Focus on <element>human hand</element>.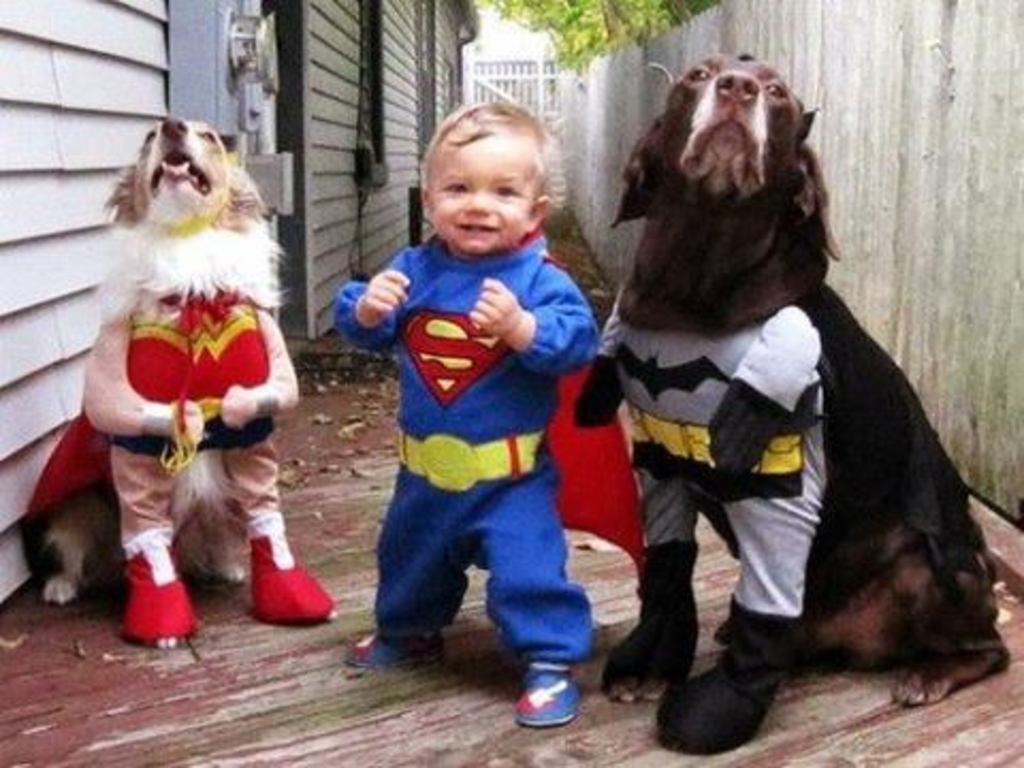
Focused at [x1=335, y1=258, x2=416, y2=339].
